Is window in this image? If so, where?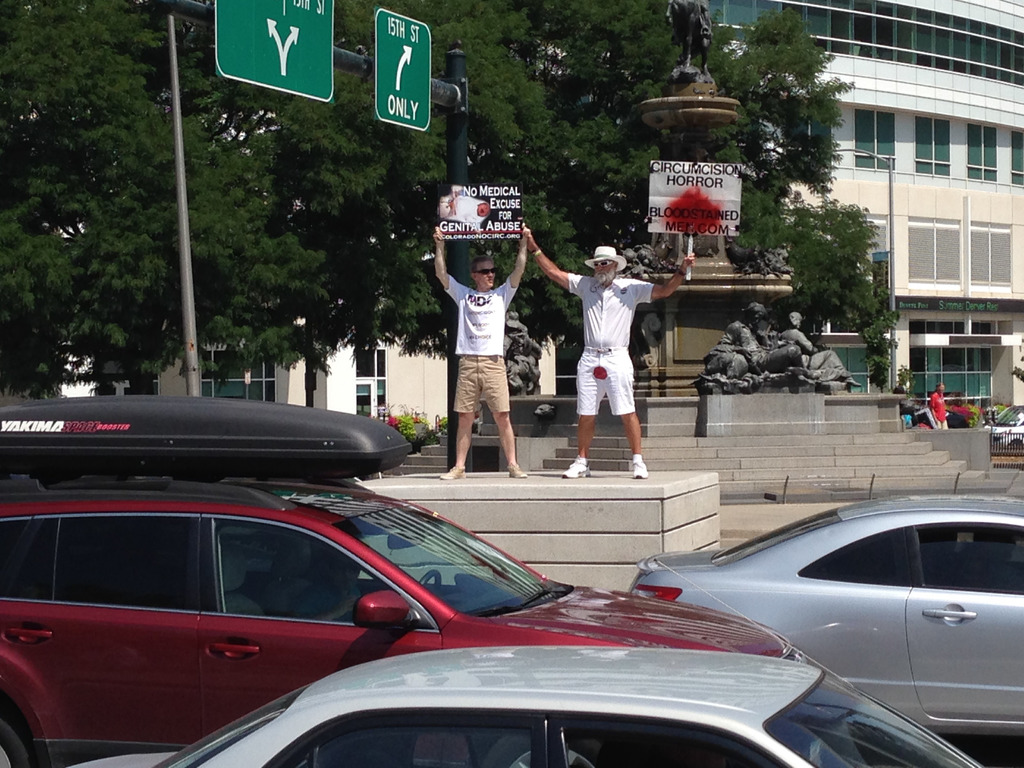
Yes, at bbox=(211, 518, 433, 631).
